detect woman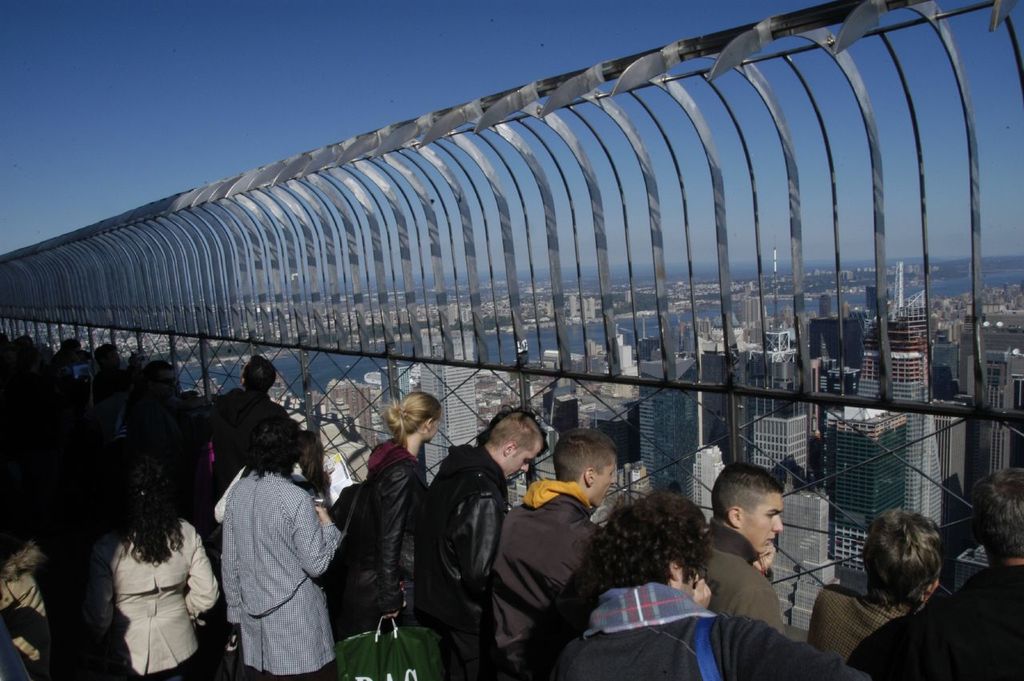
(92,471,220,680)
